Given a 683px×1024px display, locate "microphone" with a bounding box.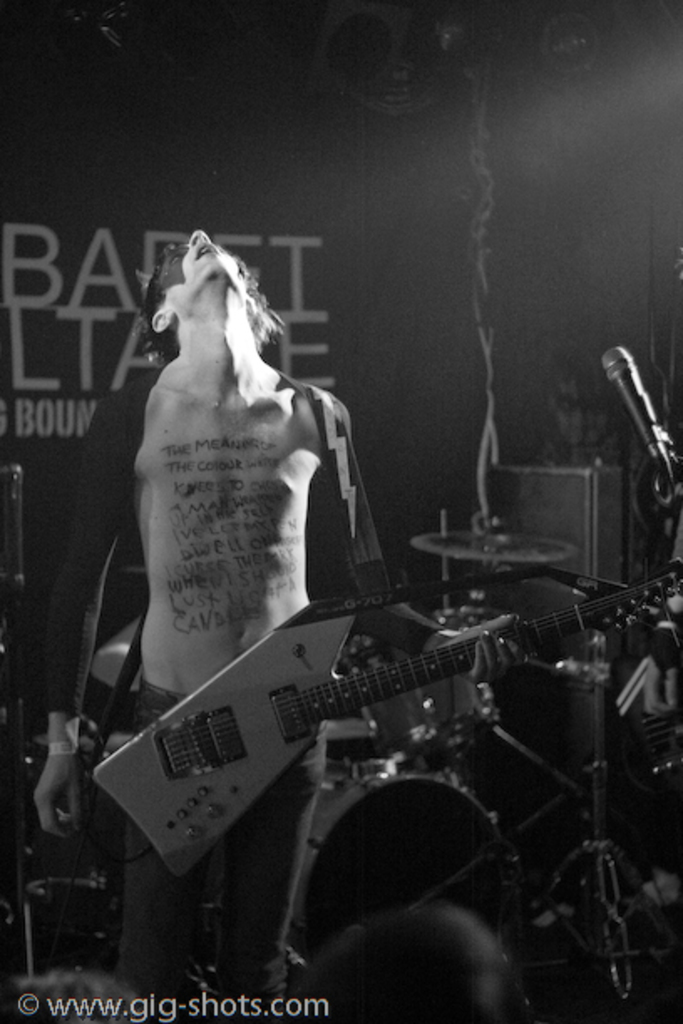
Located: 604, 341, 665, 445.
